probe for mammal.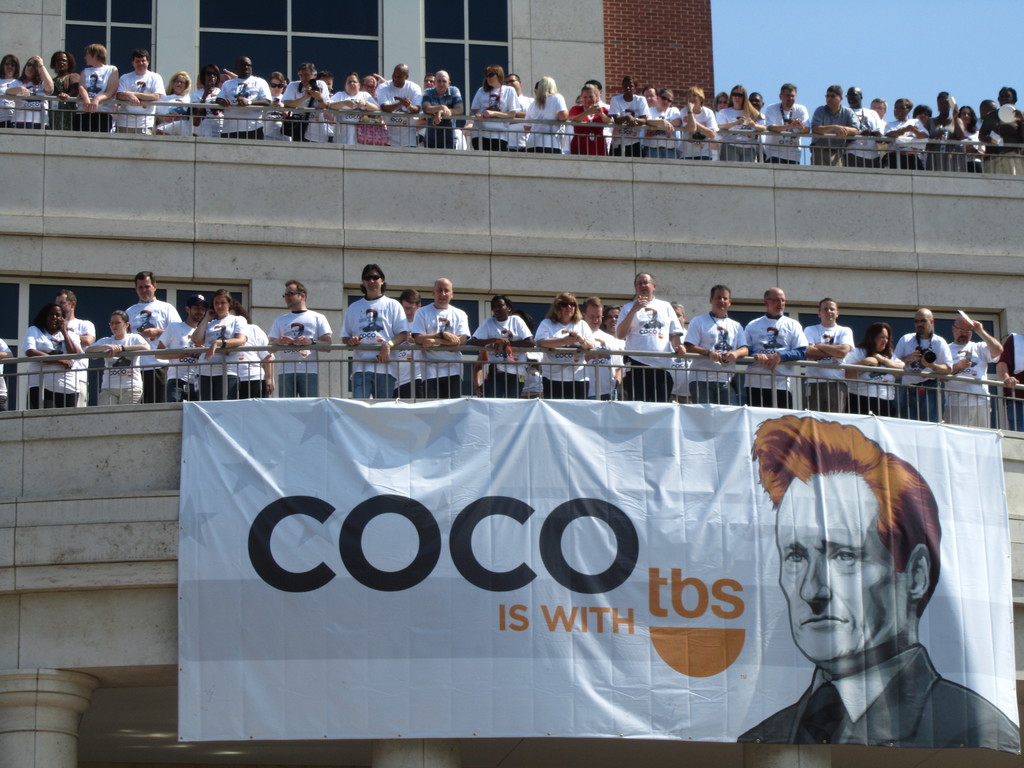
Probe result: <region>470, 292, 538, 400</region>.
